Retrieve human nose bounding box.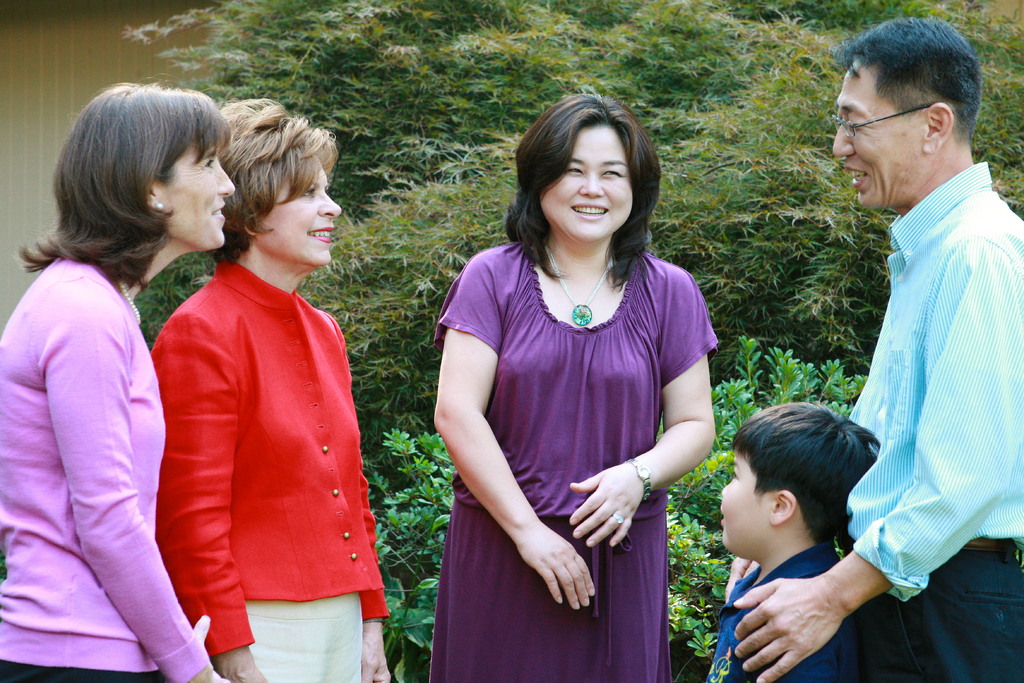
Bounding box: {"x1": 316, "y1": 192, "x2": 341, "y2": 221}.
